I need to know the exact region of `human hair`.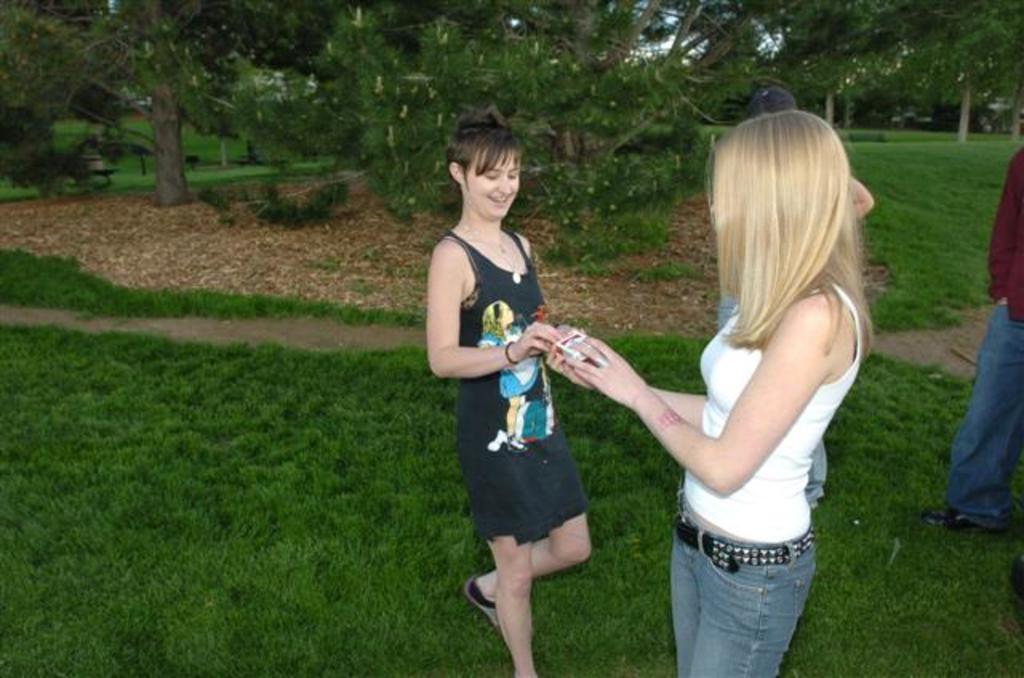
Region: box(712, 96, 882, 401).
